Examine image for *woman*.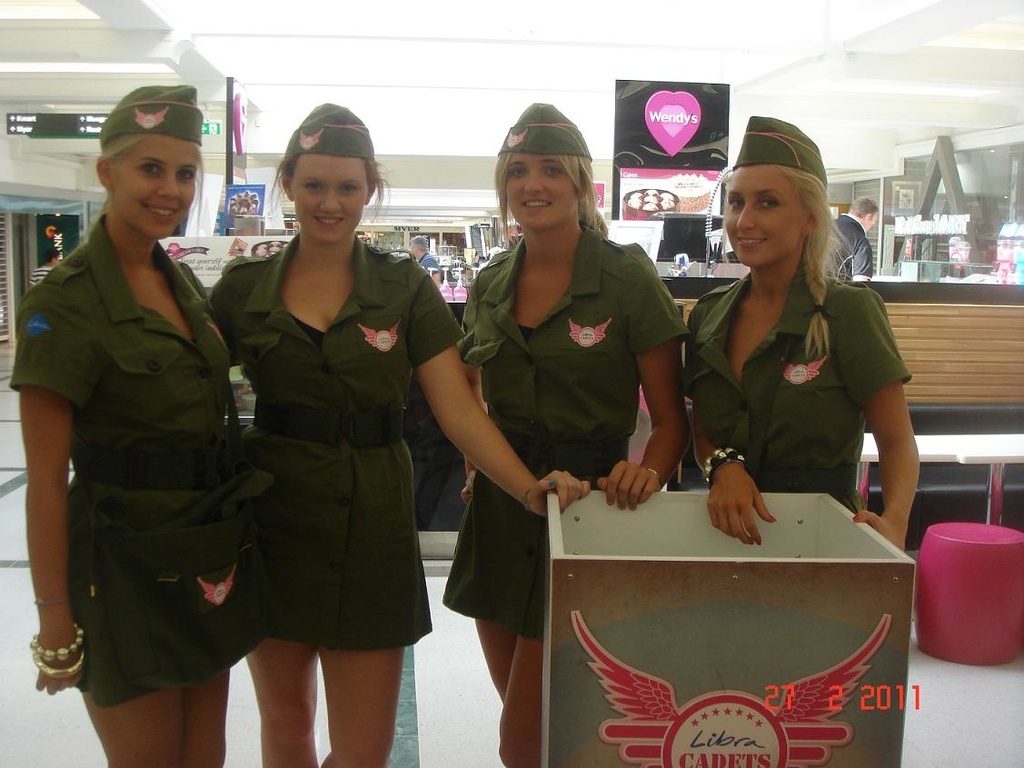
Examination result: (left=196, top=141, right=439, bottom=760).
